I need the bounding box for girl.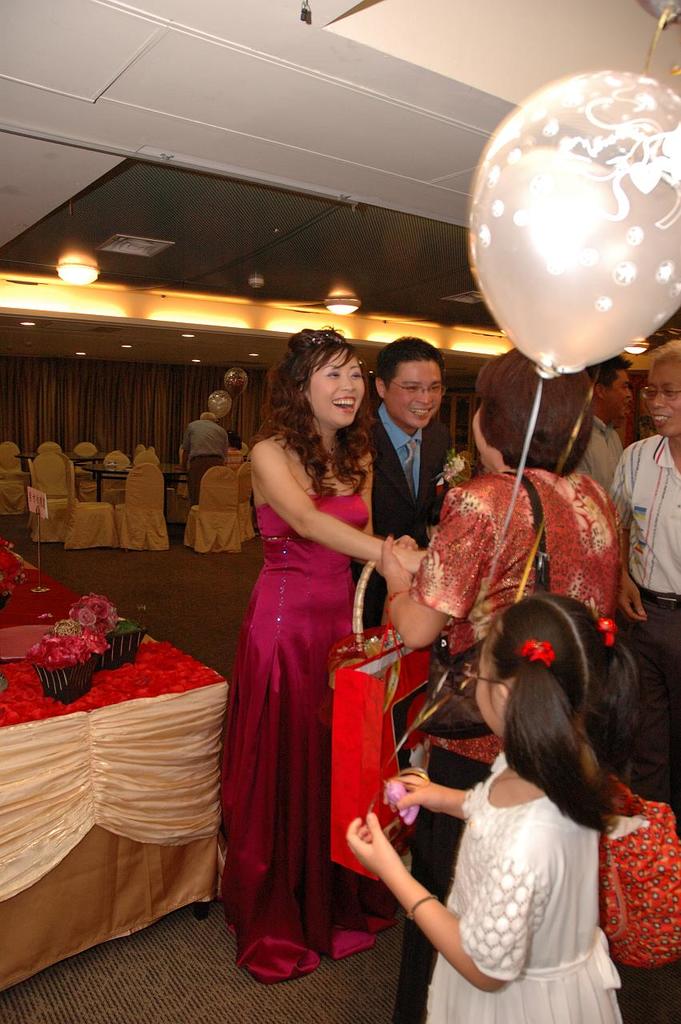
Here it is: box(347, 593, 654, 1023).
